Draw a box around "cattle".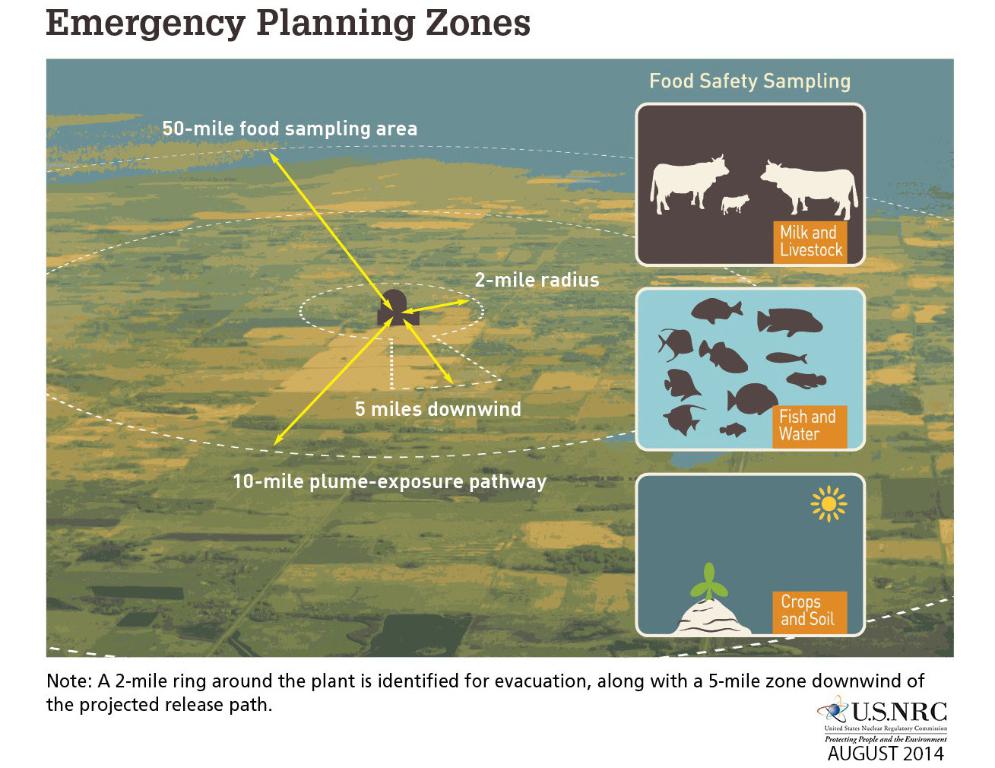
box=[650, 154, 730, 213].
